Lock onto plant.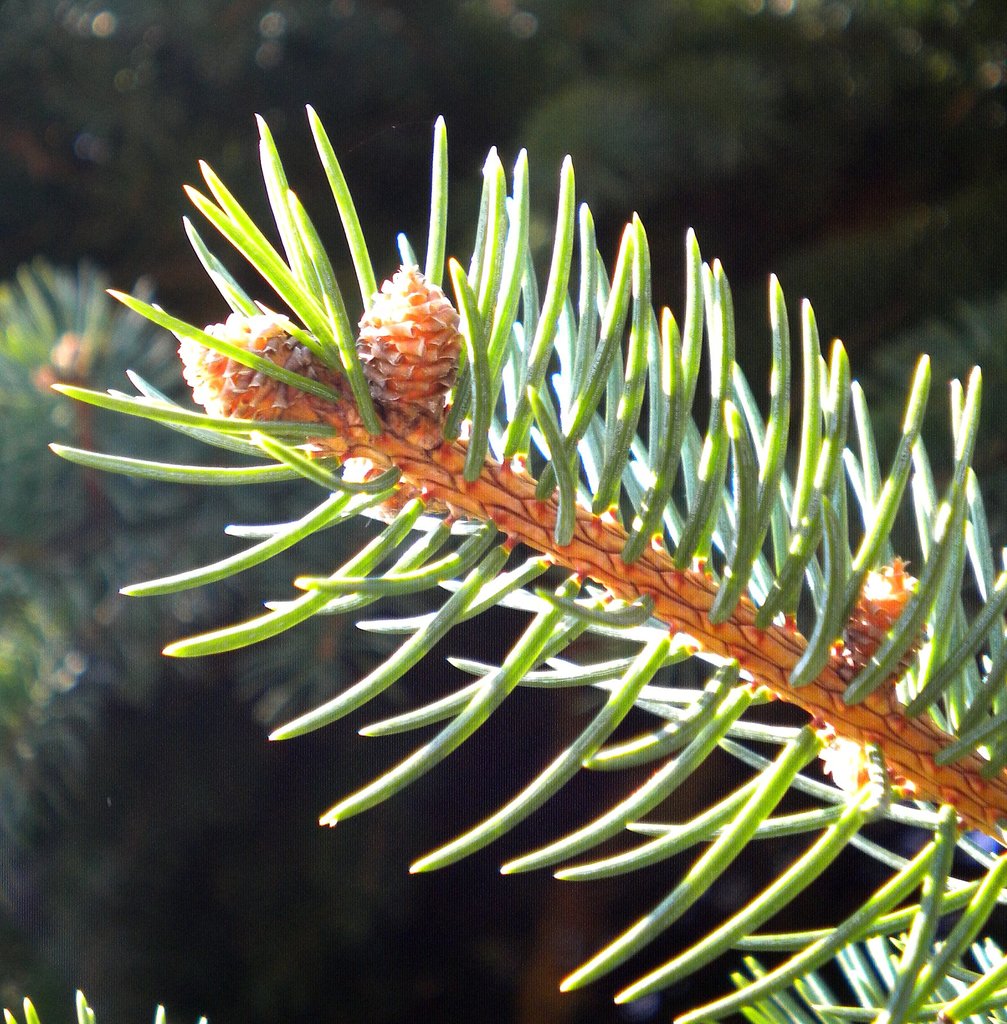
Locked: (47,99,1006,1023).
